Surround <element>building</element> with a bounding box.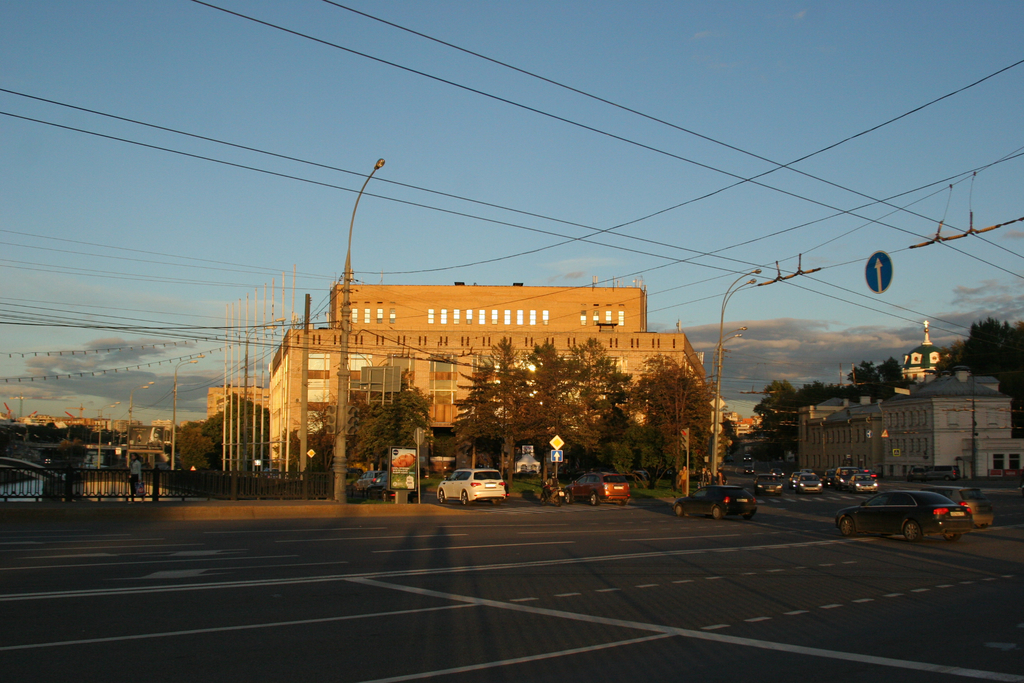
BBox(205, 381, 270, 420).
